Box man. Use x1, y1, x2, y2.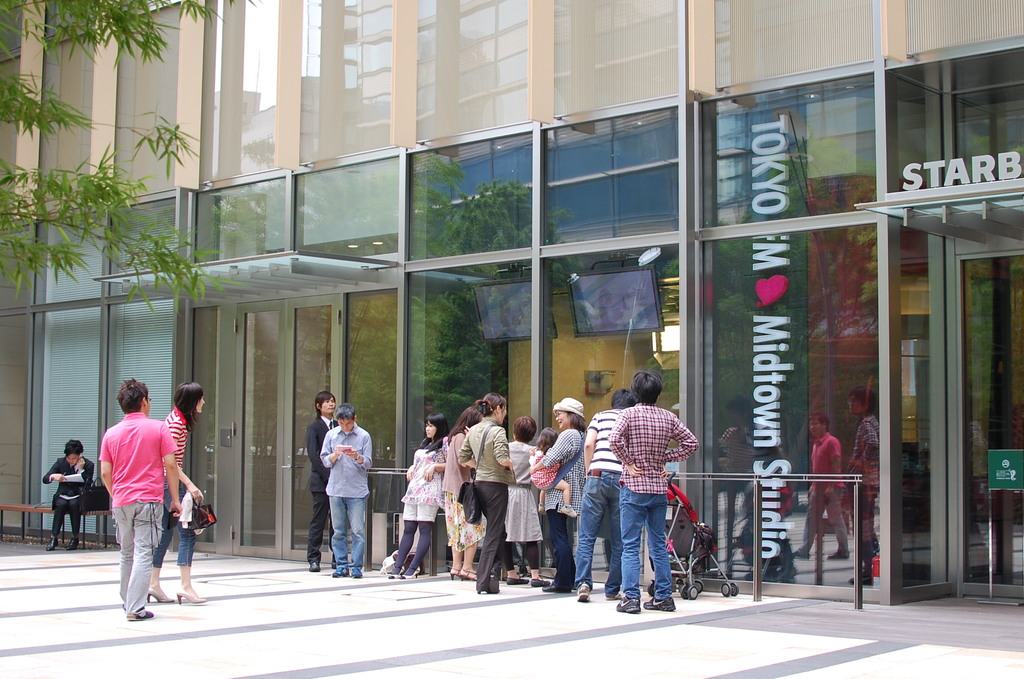
31, 438, 97, 550.
